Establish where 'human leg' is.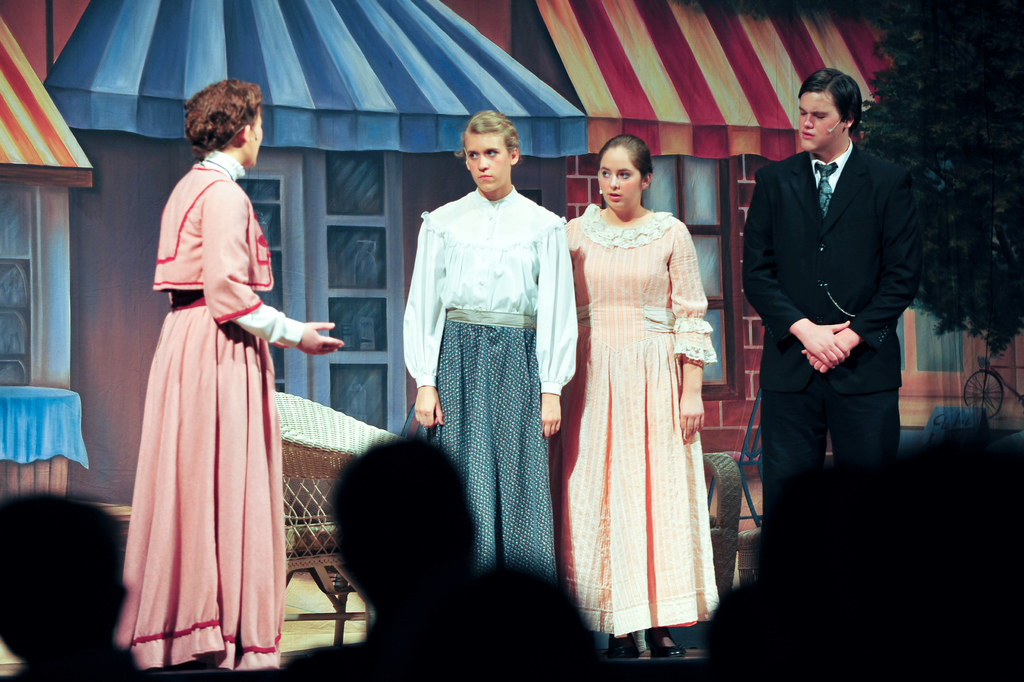
Established at 610,630,632,664.
